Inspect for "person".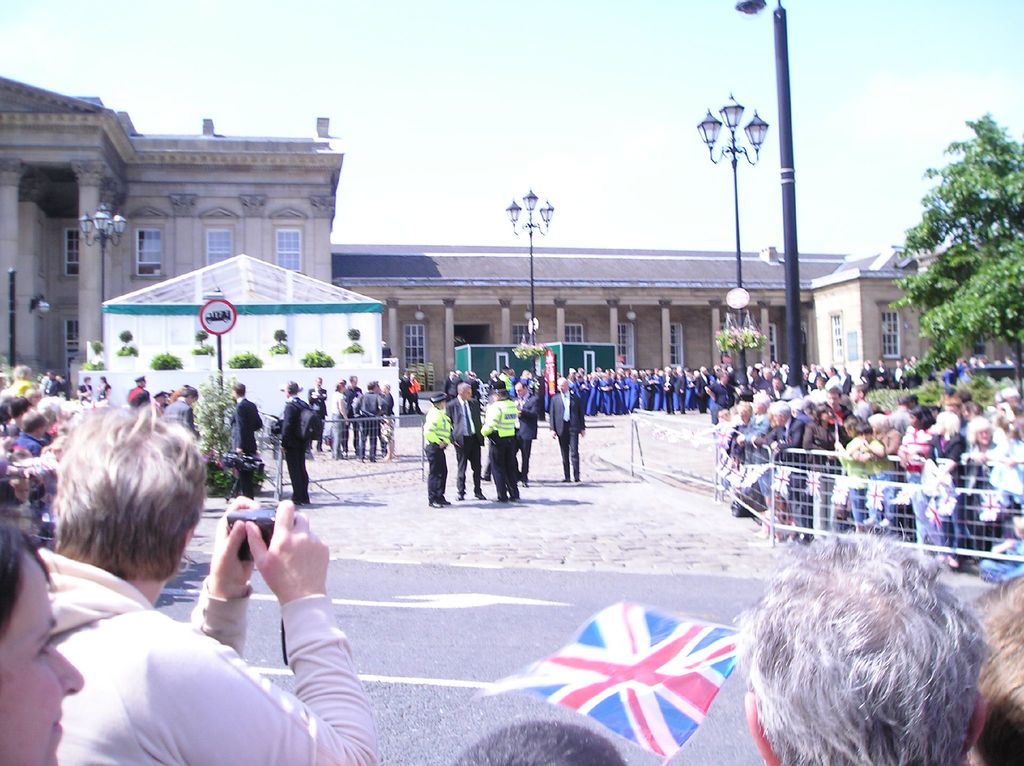
Inspection: <region>767, 400, 790, 460</region>.
